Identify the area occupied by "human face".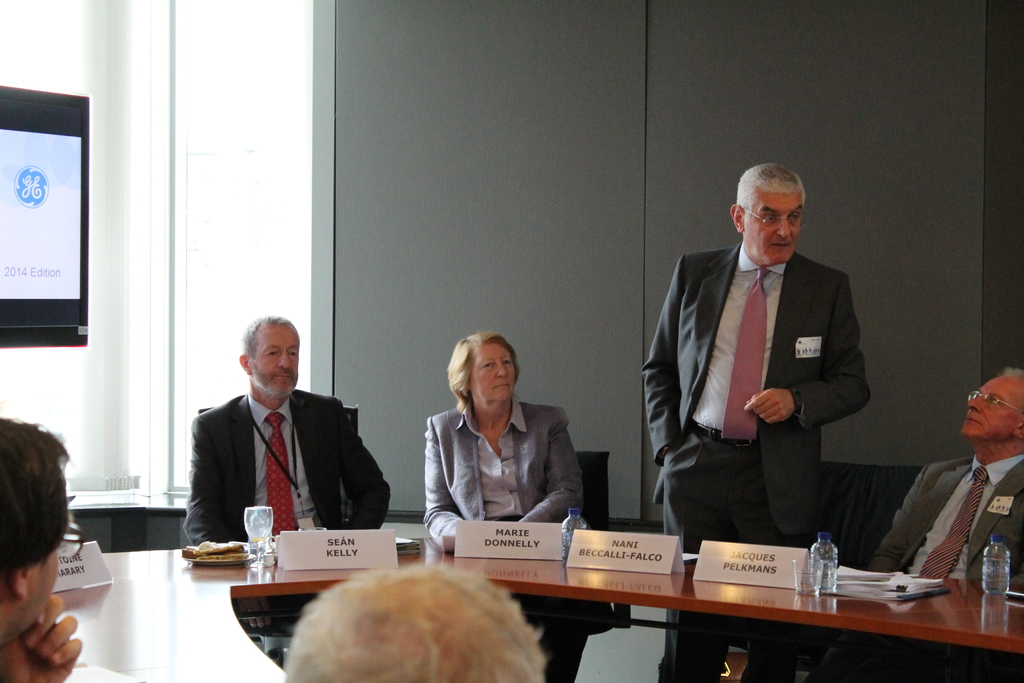
Area: {"left": 250, "top": 322, "right": 299, "bottom": 393}.
